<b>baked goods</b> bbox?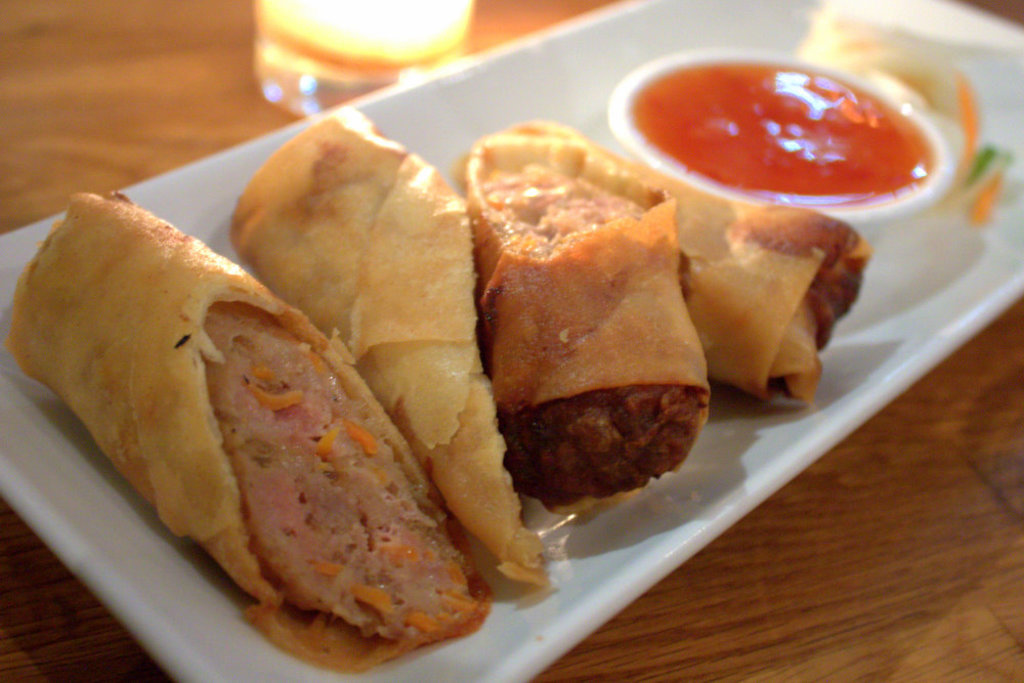
x1=5 y1=187 x2=489 y2=677
